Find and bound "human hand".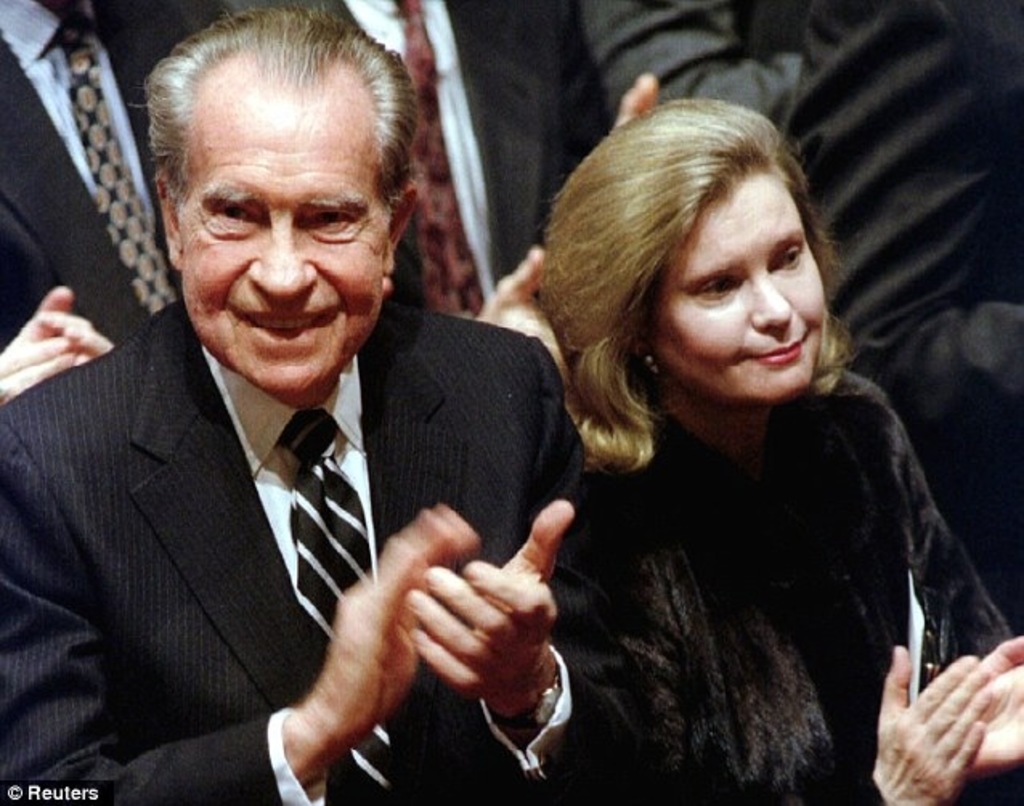
Bound: BBox(313, 503, 485, 739).
